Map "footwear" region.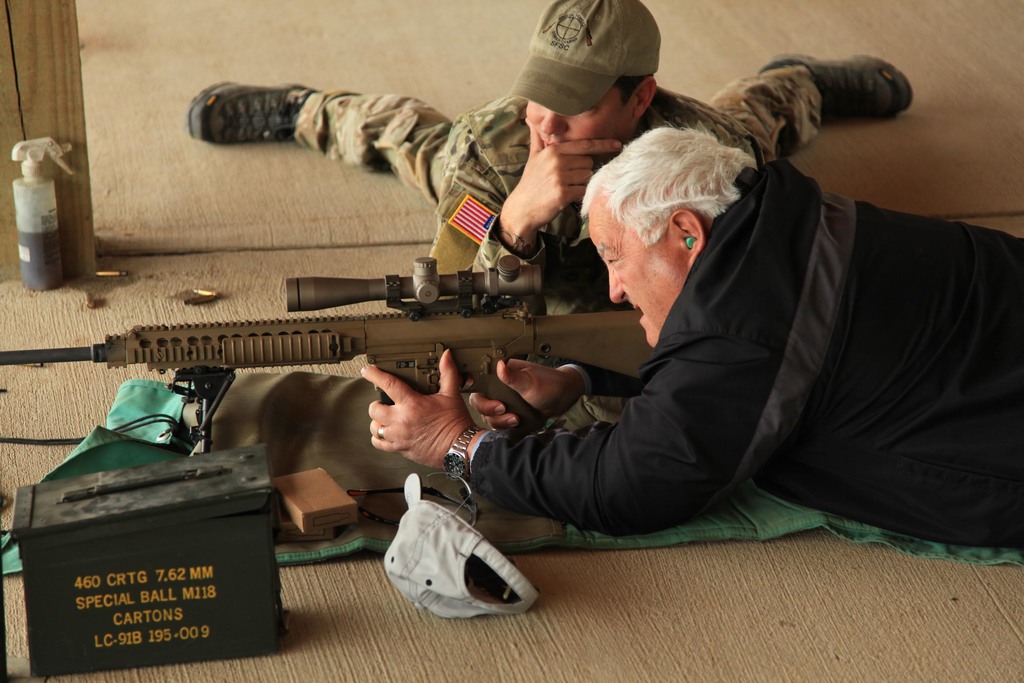
Mapped to 173:72:335:161.
